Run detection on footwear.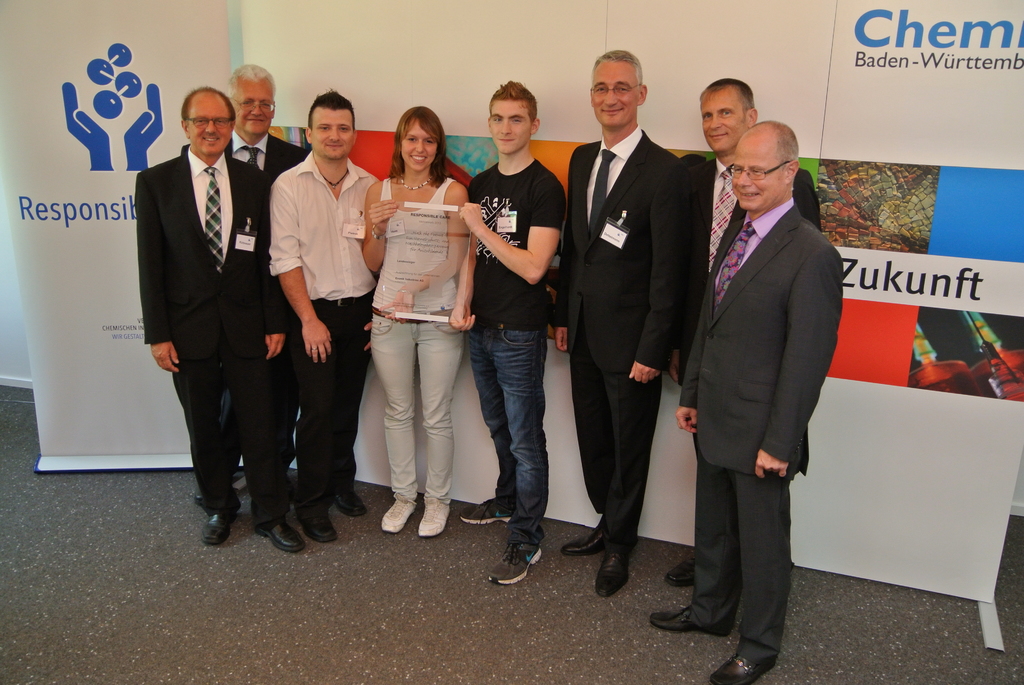
Result: <box>461,496,509,524</box>.
